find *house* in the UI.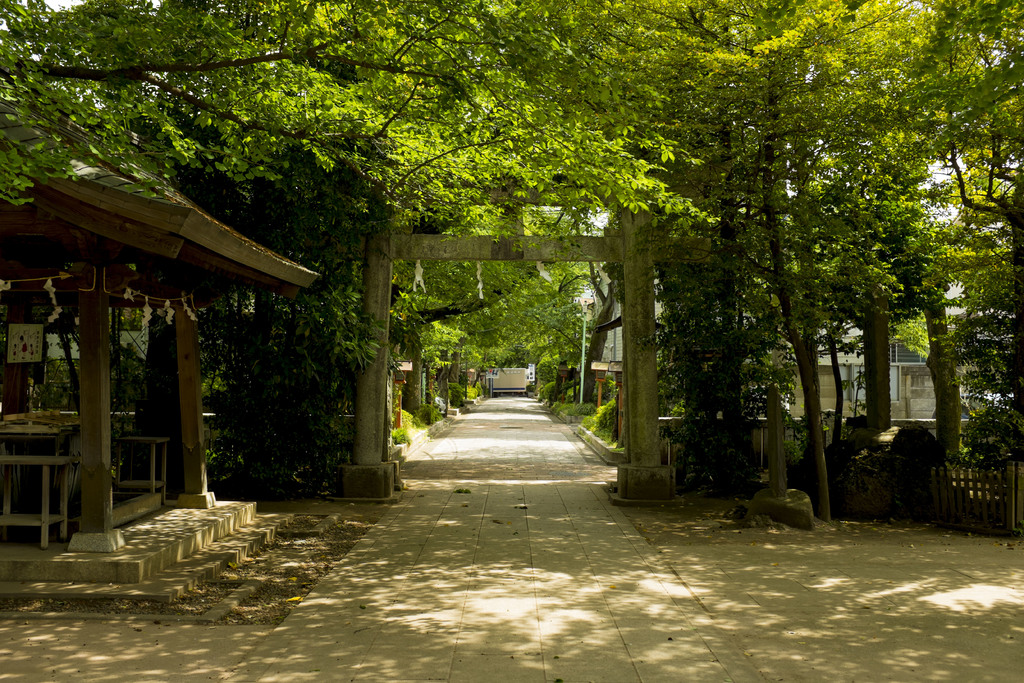
UI element at (x1=0, y1=97, x2=318, y2=630).
